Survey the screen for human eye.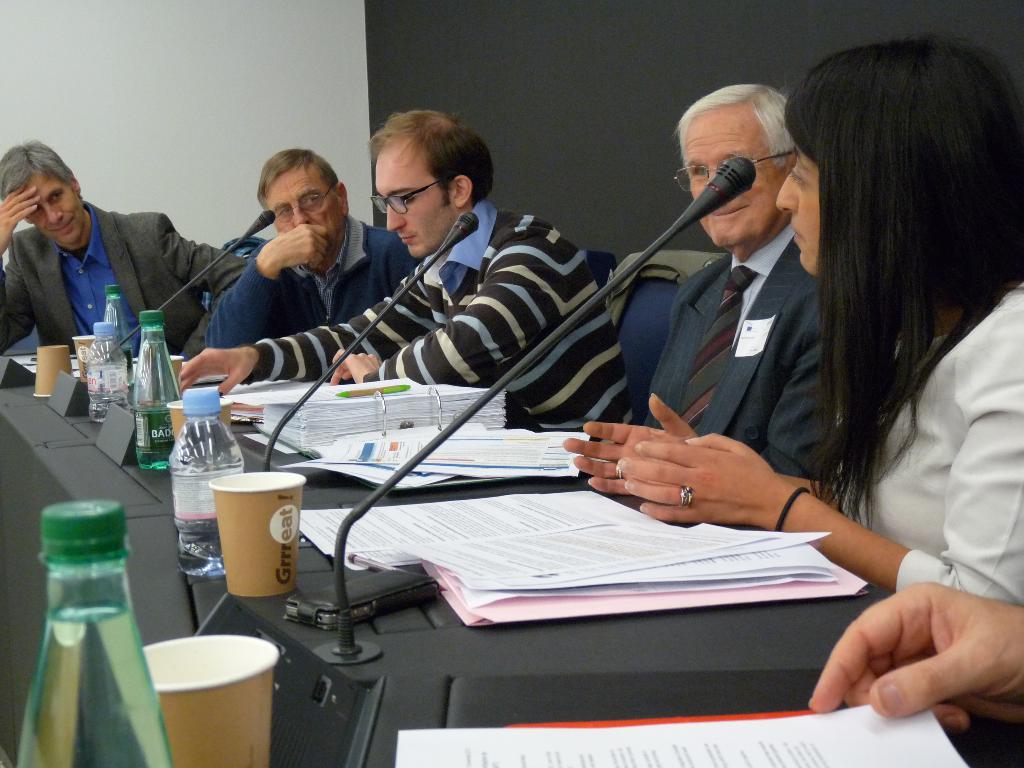
Survey found: detection(50, 191, 61, 200).
